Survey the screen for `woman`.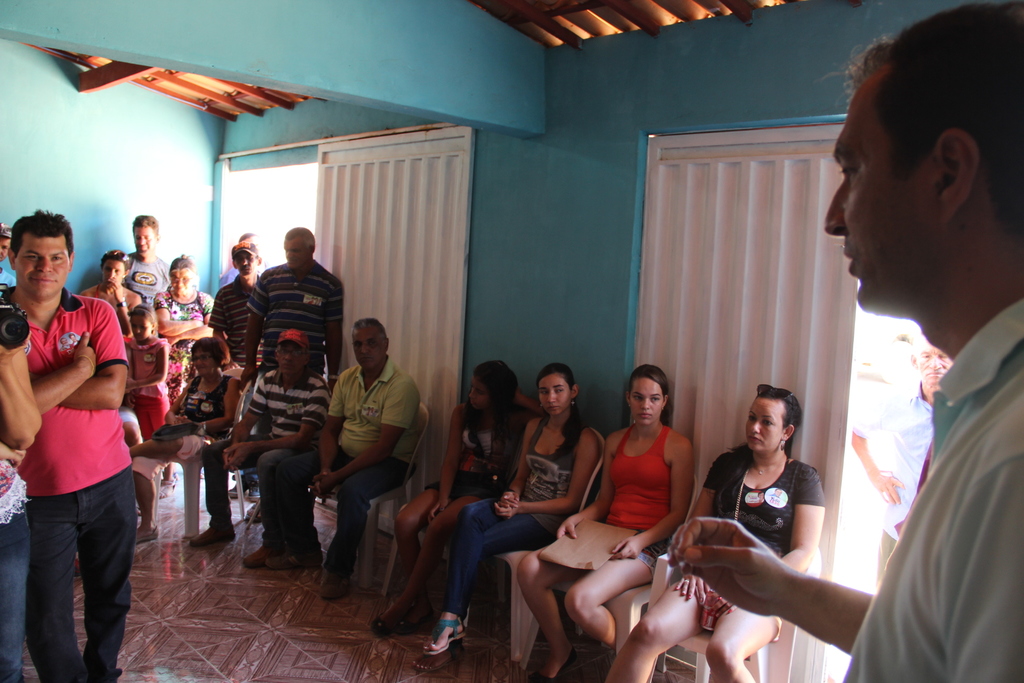
Survey found: locate(148, 251, 214, 403).
